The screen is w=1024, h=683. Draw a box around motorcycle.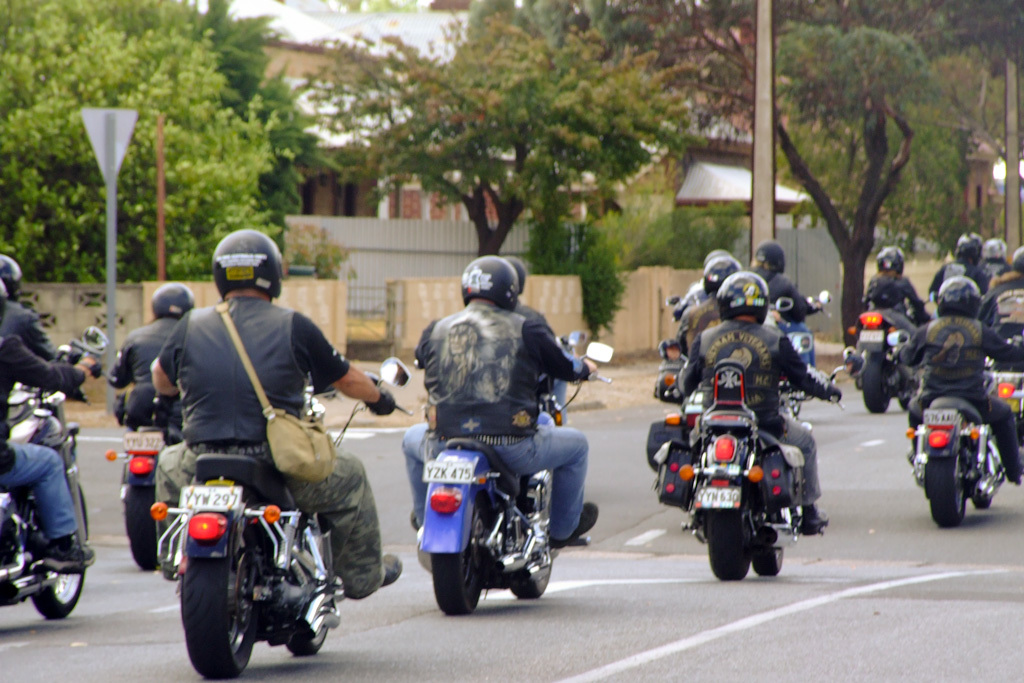
l=144, t=367, r=412, b=682.
